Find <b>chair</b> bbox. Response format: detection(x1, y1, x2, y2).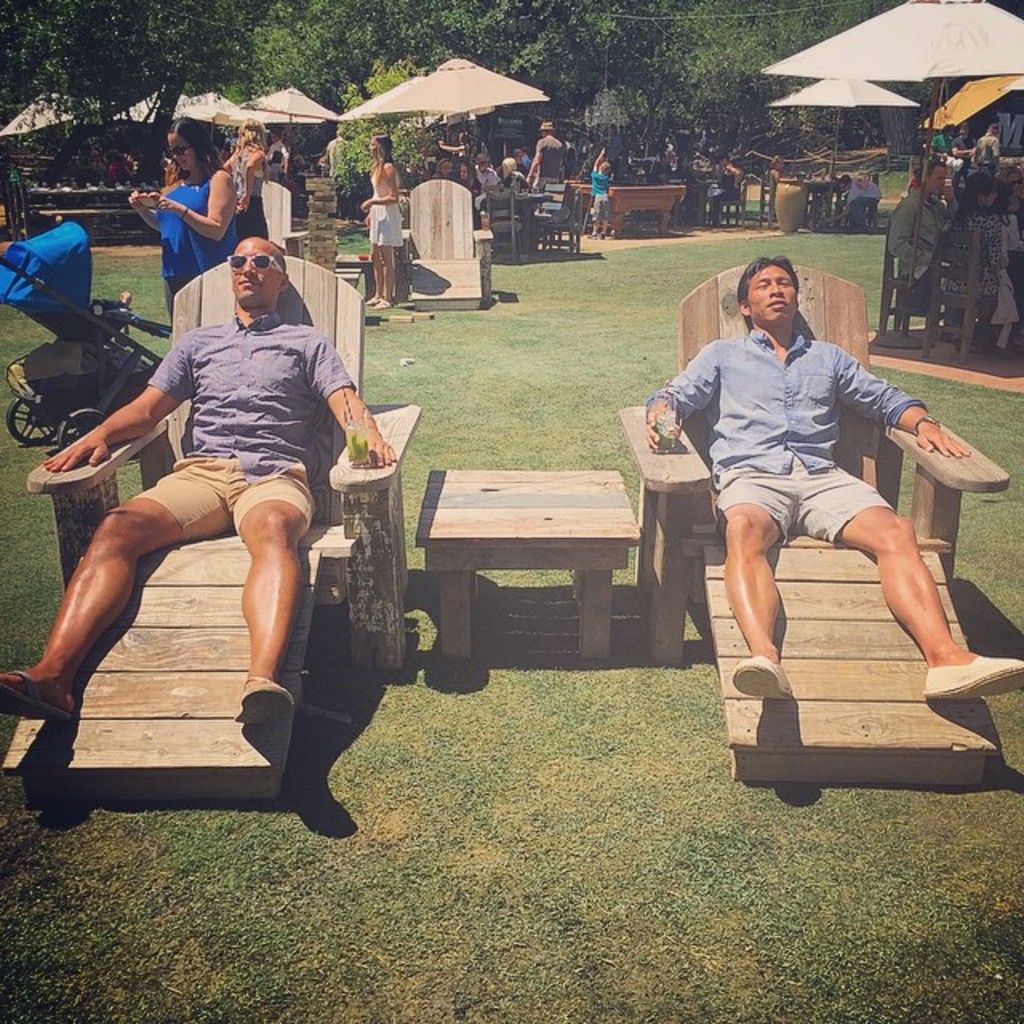
detection(517, 186, 570, 251).
